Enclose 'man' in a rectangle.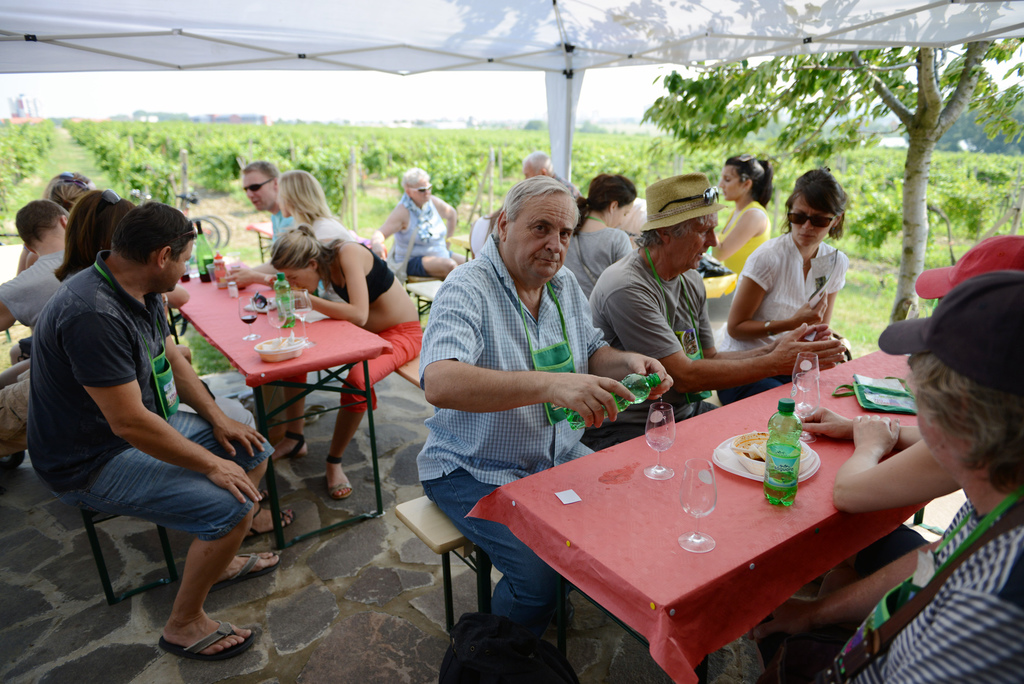
detection(36, 189, 263, 646).
